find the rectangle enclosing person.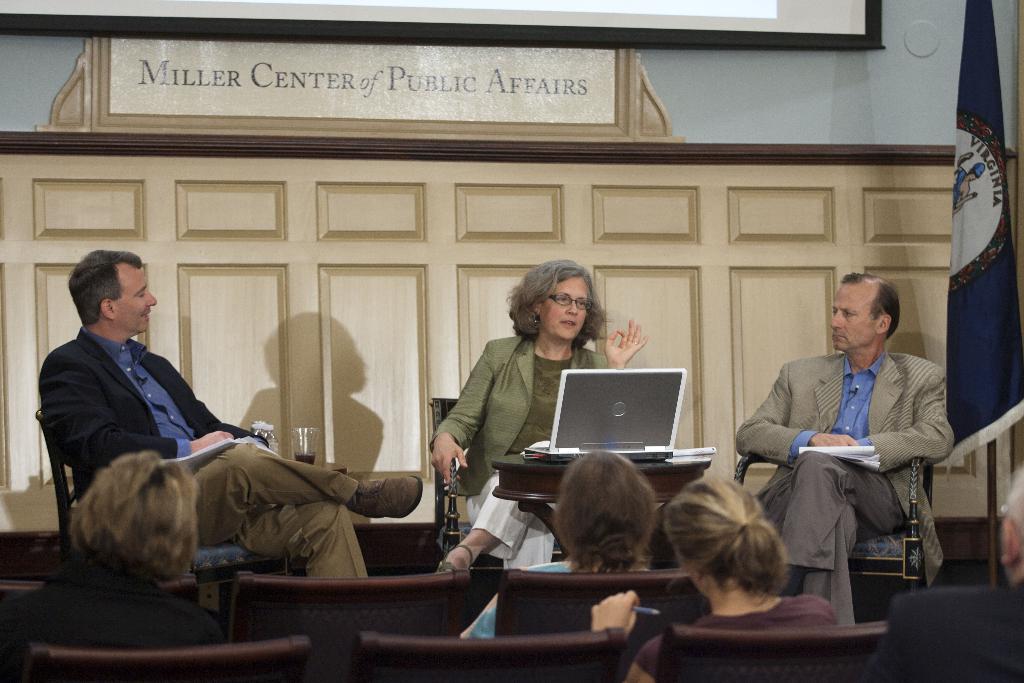
crop(450, 446, 659, 639).
